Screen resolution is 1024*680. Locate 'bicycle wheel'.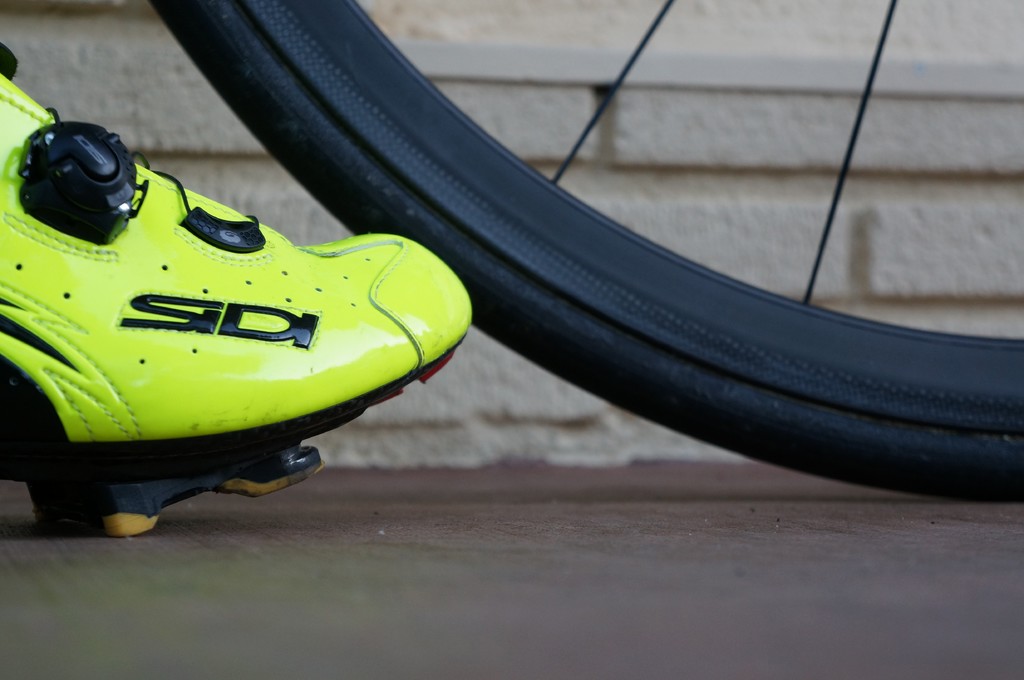
select_region(202, 5, 989, 526).
